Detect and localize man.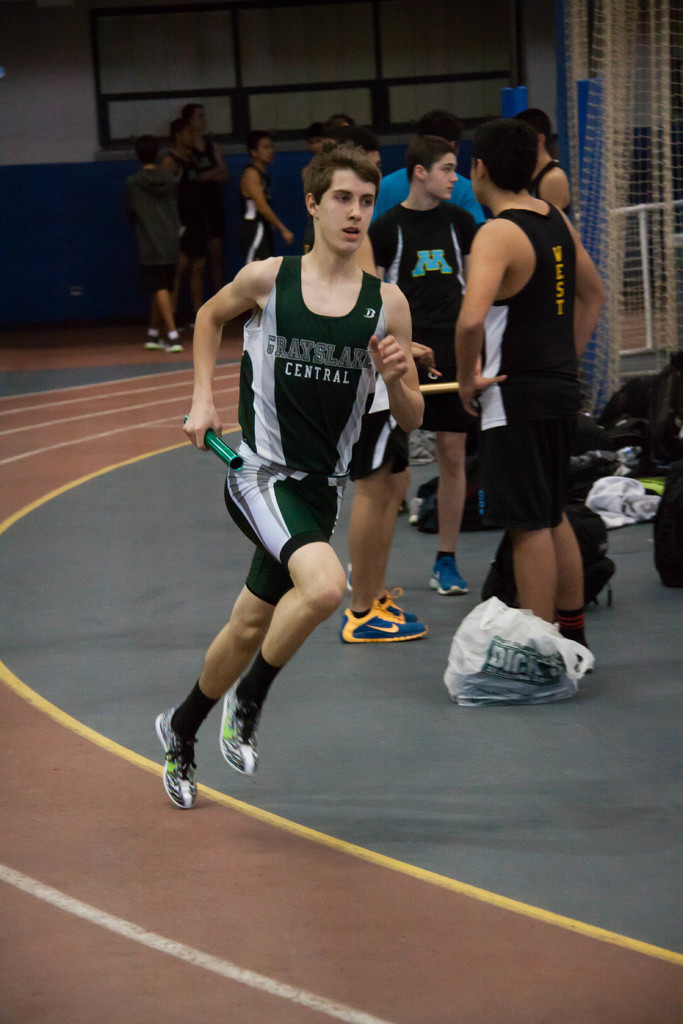
Localized at (x1=336, y1=380, x2=441, y2=652).
